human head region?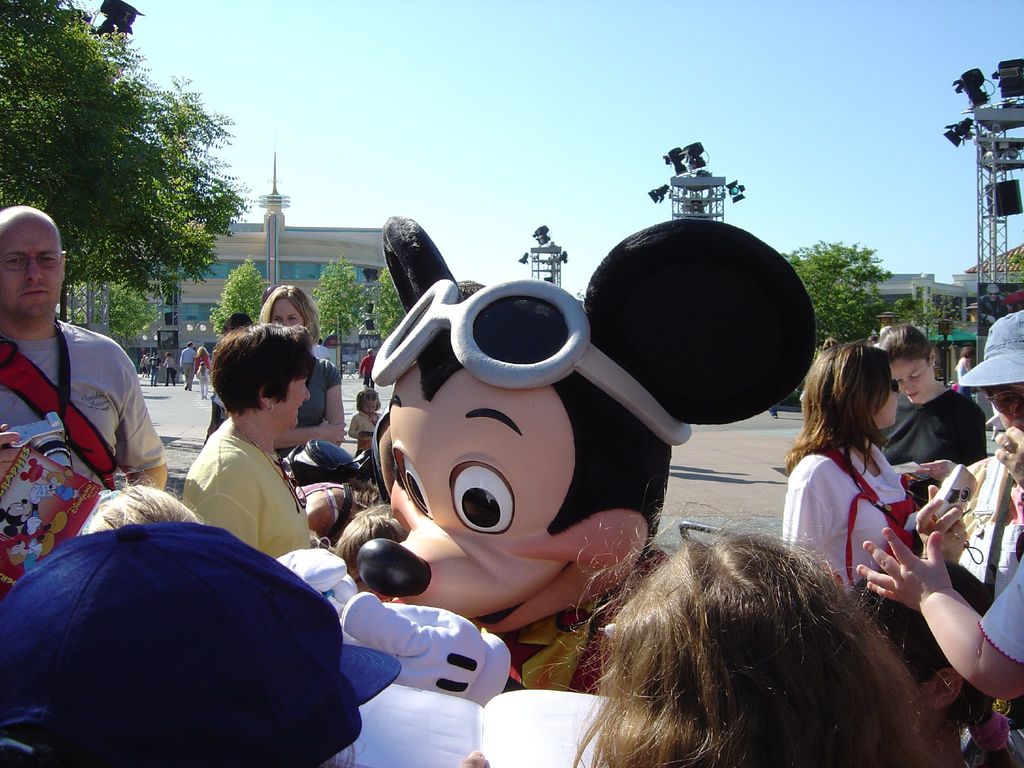
box=[824, 336, 838, 349]
